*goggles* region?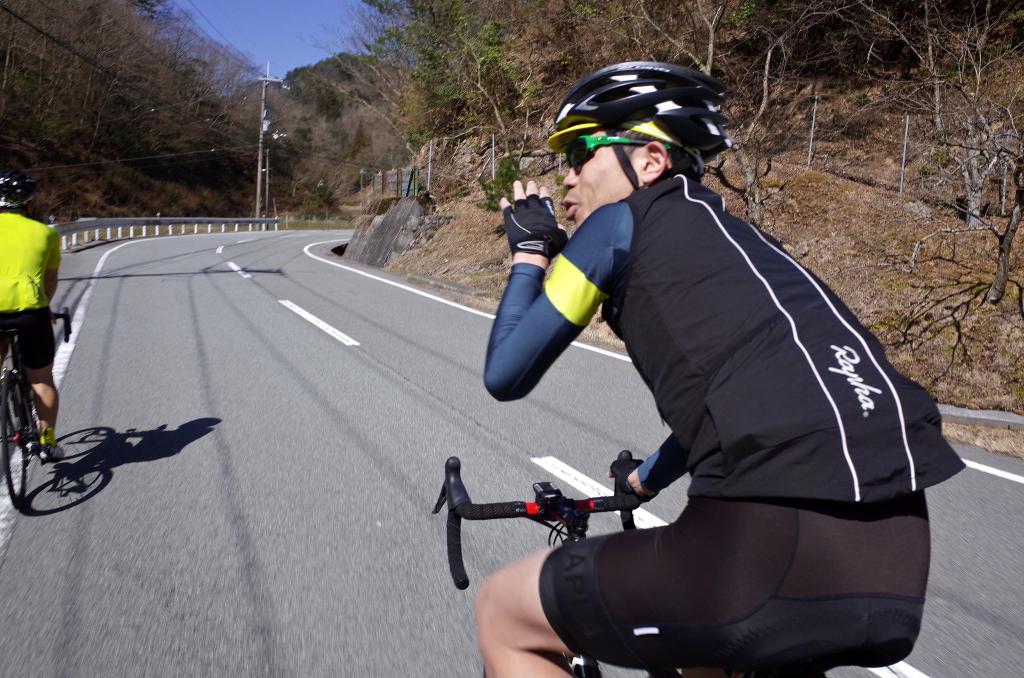
563 133 671 170
